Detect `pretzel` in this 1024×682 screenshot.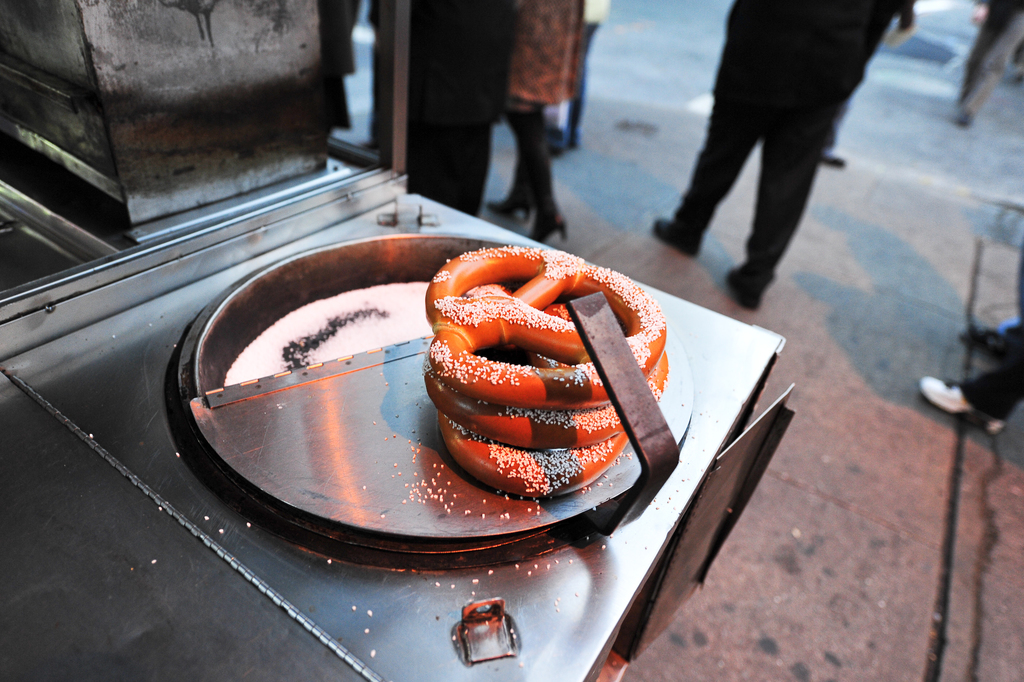
Detection: detection(438, 409, 627, 503).
